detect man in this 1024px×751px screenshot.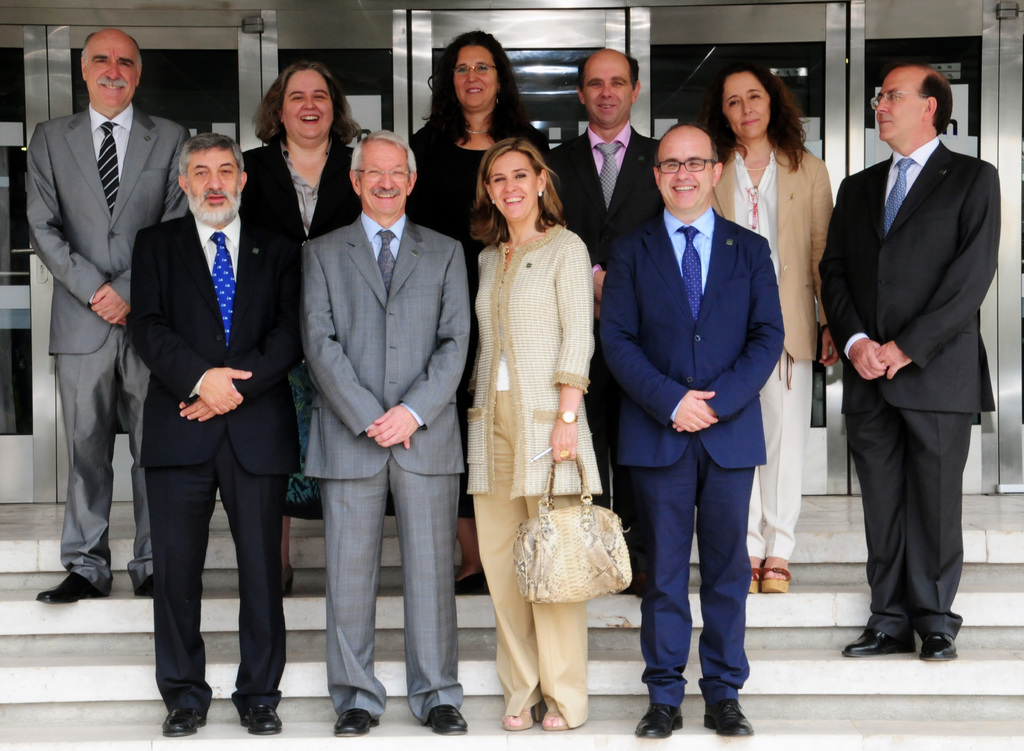
Detection: left=300, top=129, right=475, bottom=734.
